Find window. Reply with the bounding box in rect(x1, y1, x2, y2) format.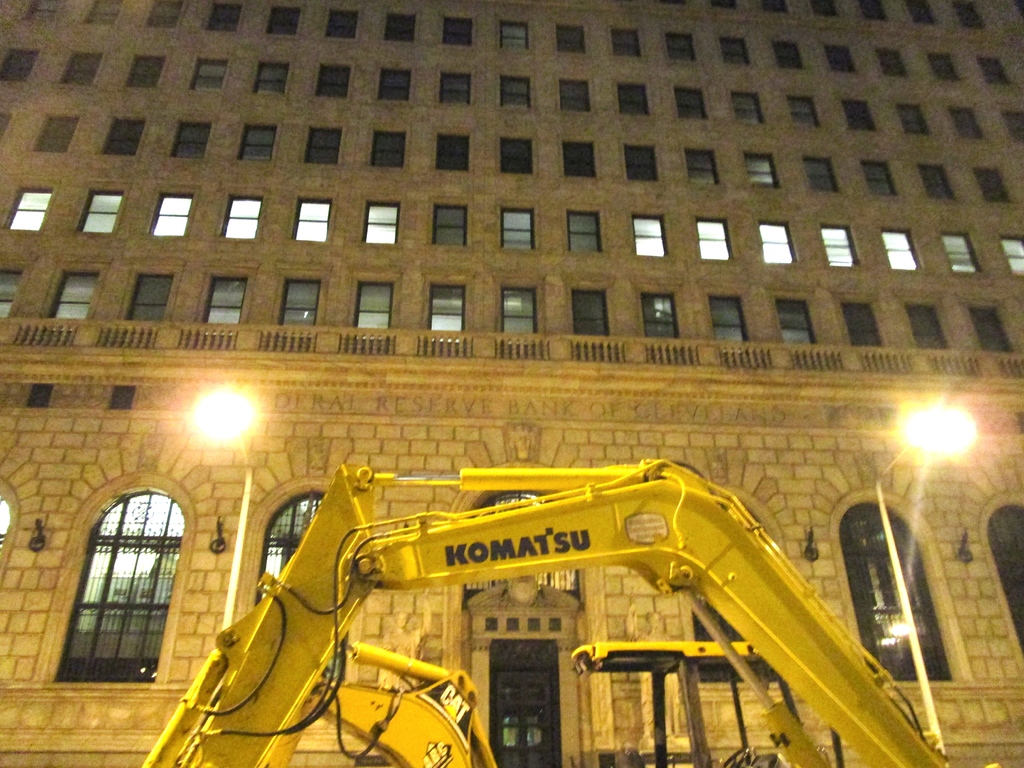
rect(557, 82, 589, 113).
